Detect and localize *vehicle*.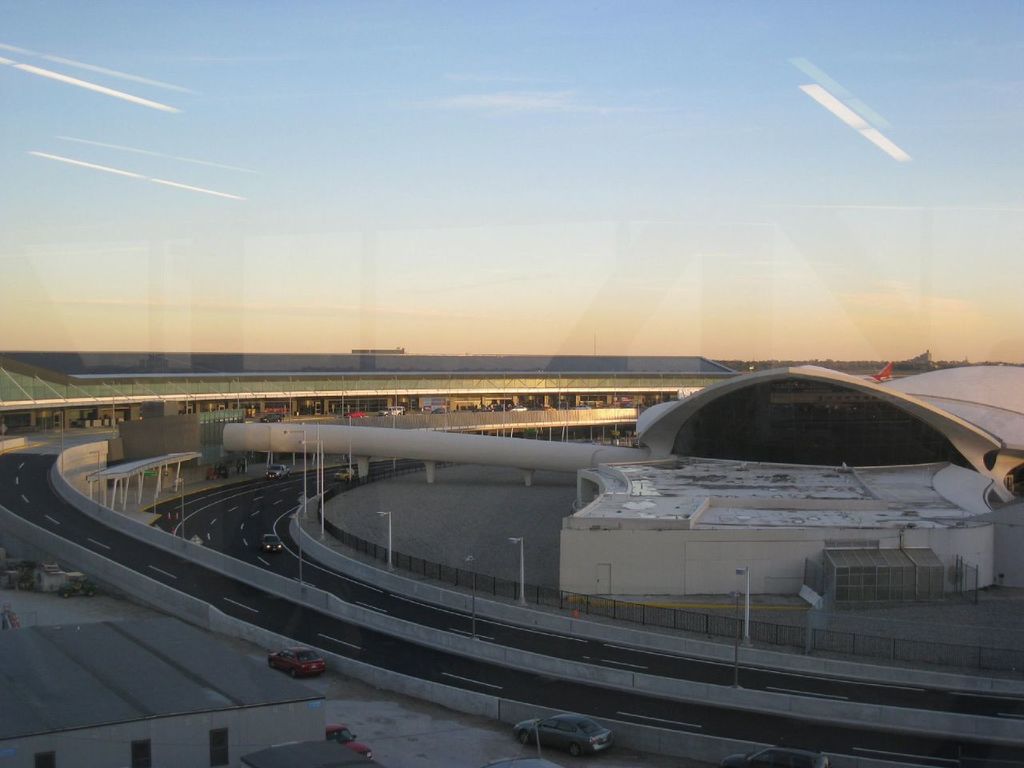
Localized at 718, 743, 832, 767.
